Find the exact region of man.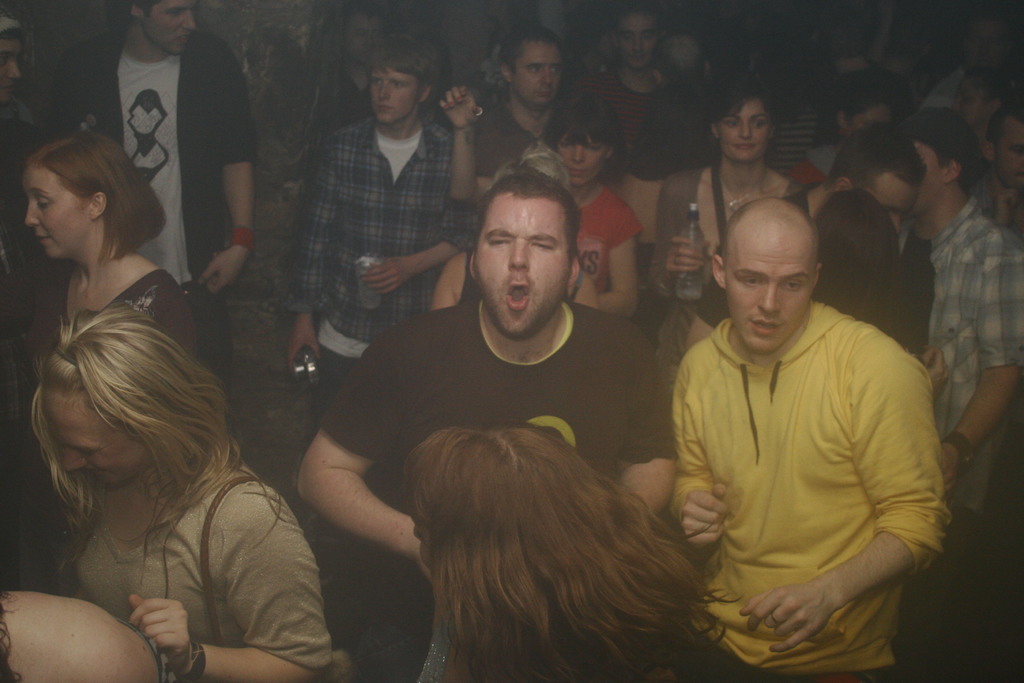
Exact region: BBox(639, 33, 716, 161).
